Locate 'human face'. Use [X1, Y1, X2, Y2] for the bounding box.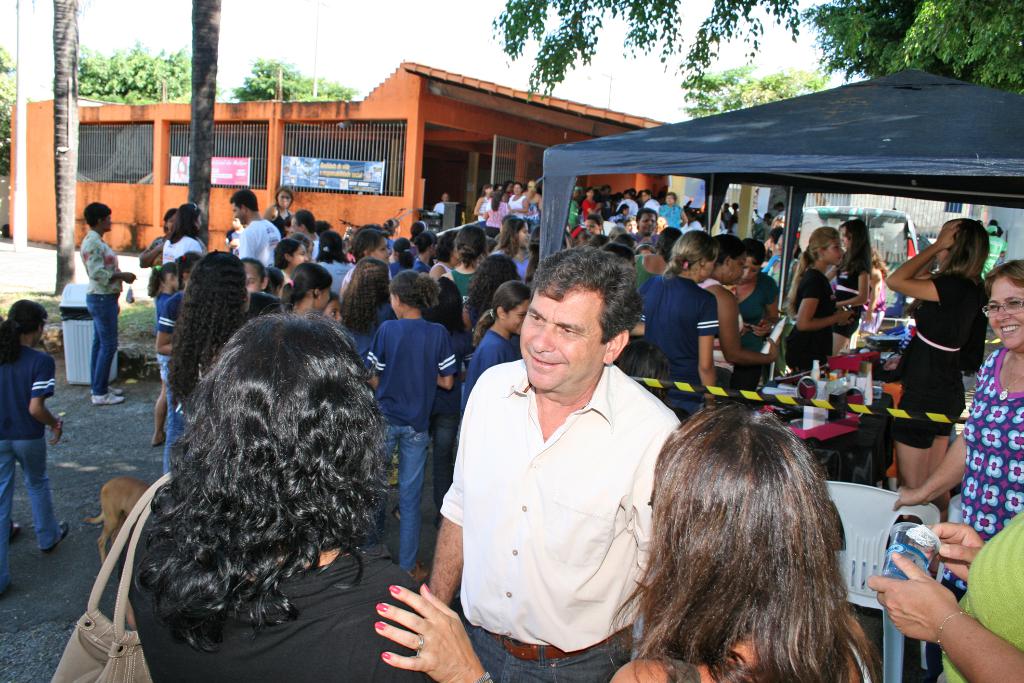
[499, 299, 529, 336].
